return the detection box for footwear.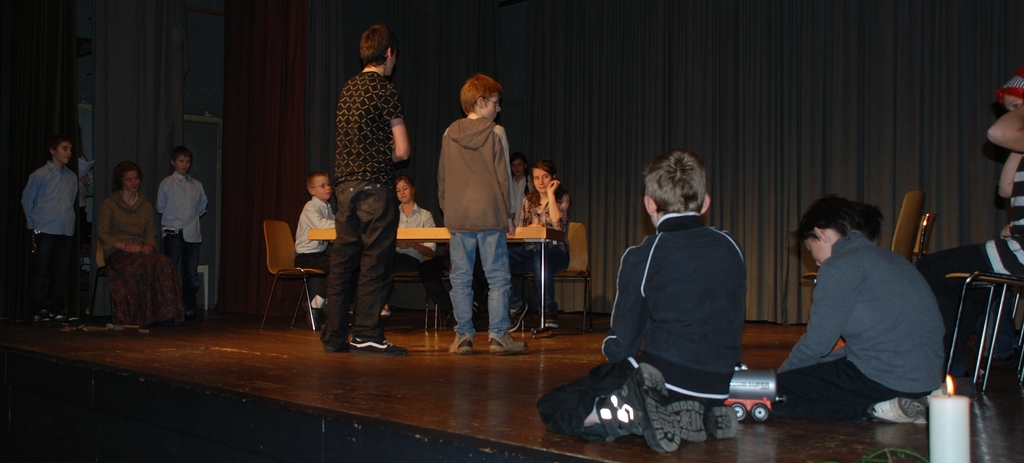
pyautogui.locateOnScreen(507, 300, 526, 332).
